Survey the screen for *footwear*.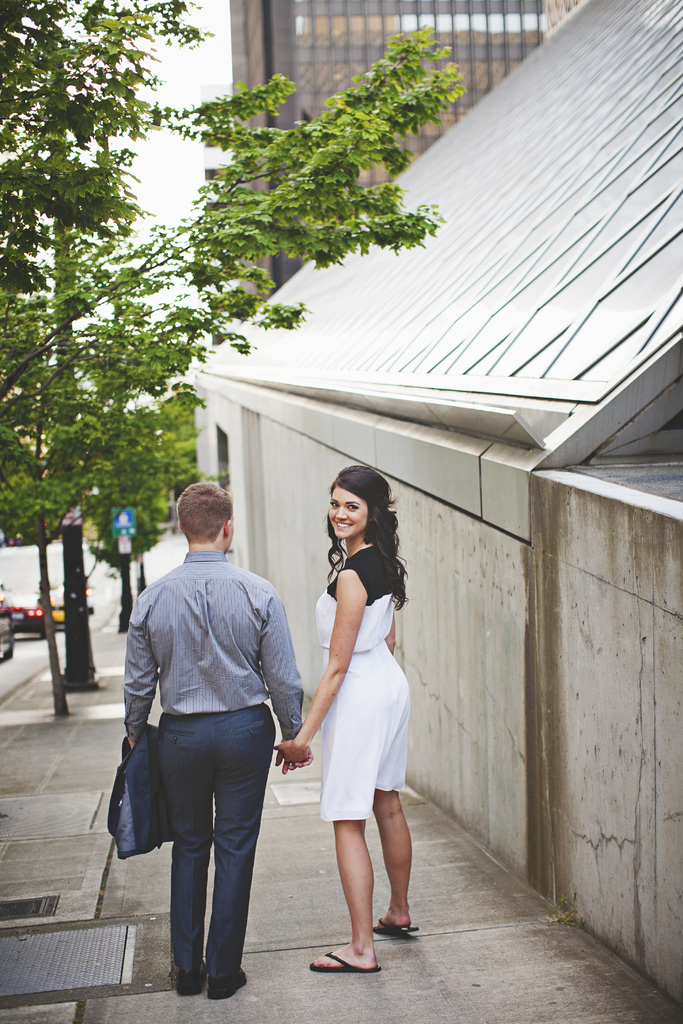
Survey found: x1=311 y1=948 x2=377 y2=976.
